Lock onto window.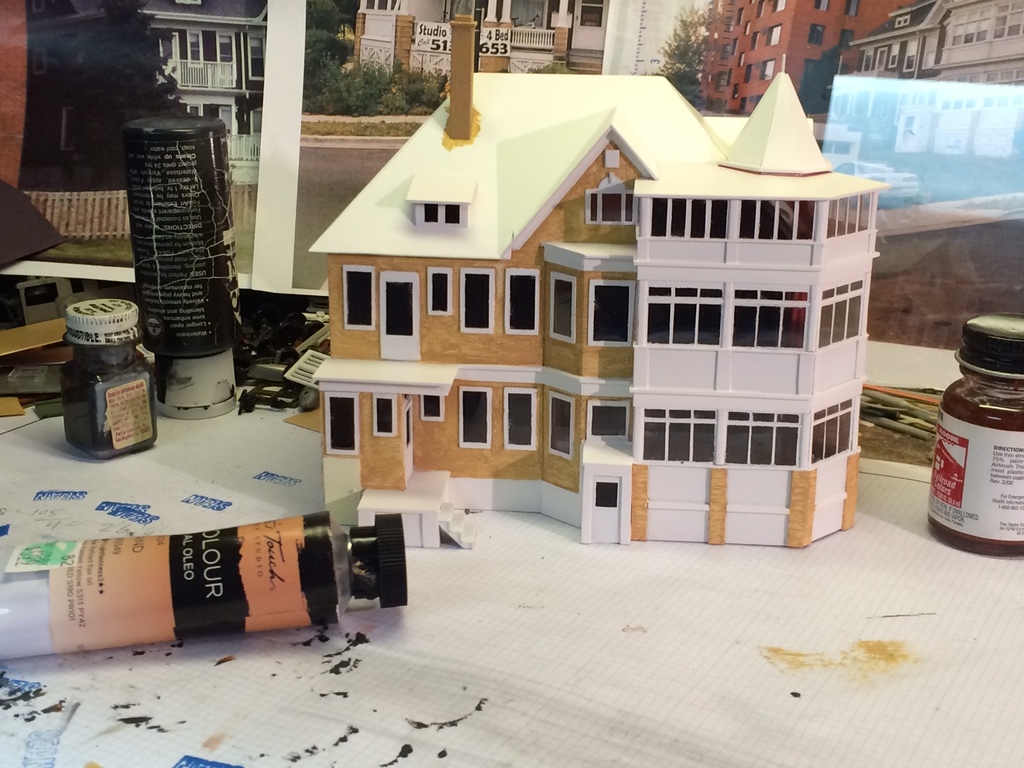
Locked: (766, 25, 782, 47).
